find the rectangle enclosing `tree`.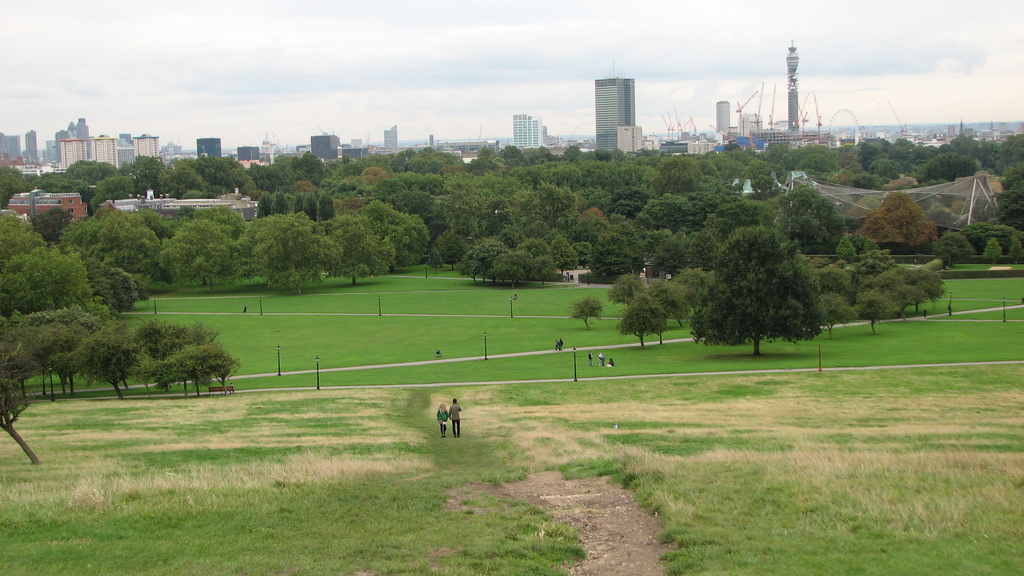
[0,246,94,310].
